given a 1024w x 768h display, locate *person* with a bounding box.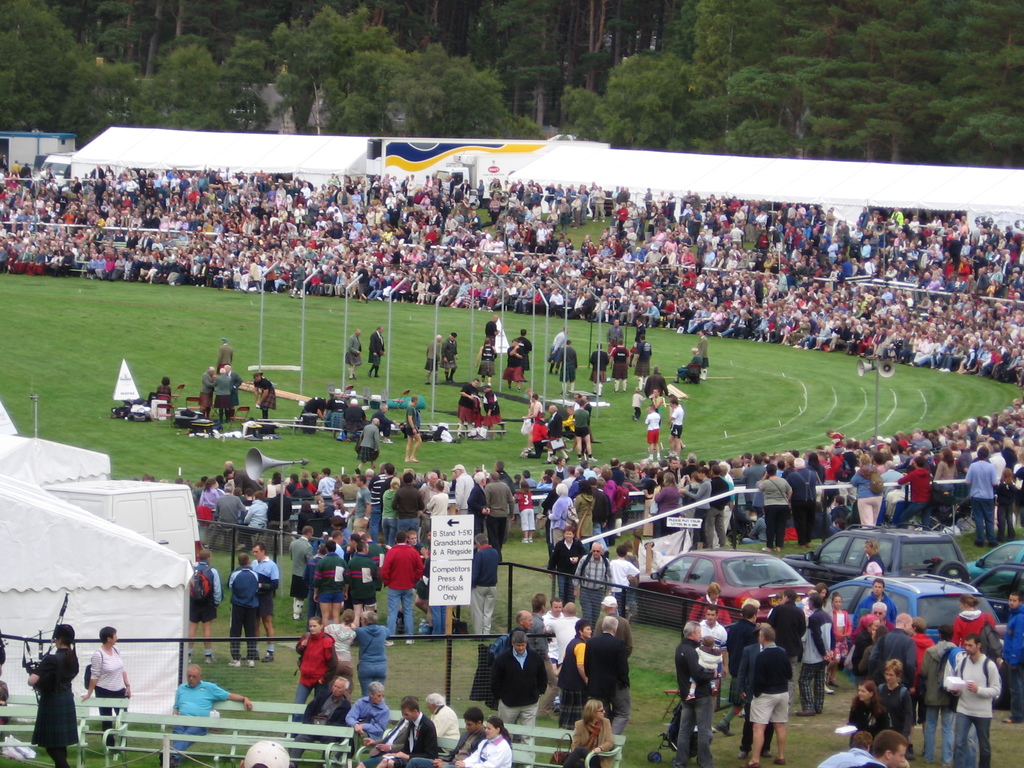
Located: locate(1000, 590, 1023, 723).
